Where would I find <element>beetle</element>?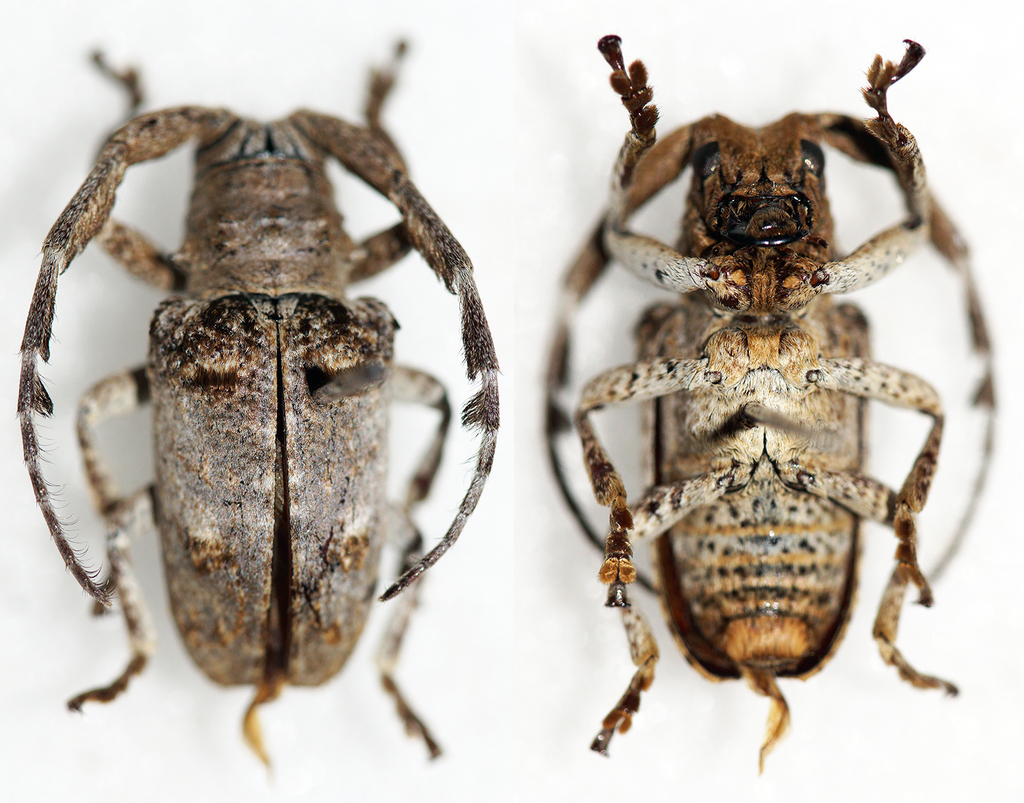
At pyautogui.locateOnScreen(527, 27, 1006, 774).
